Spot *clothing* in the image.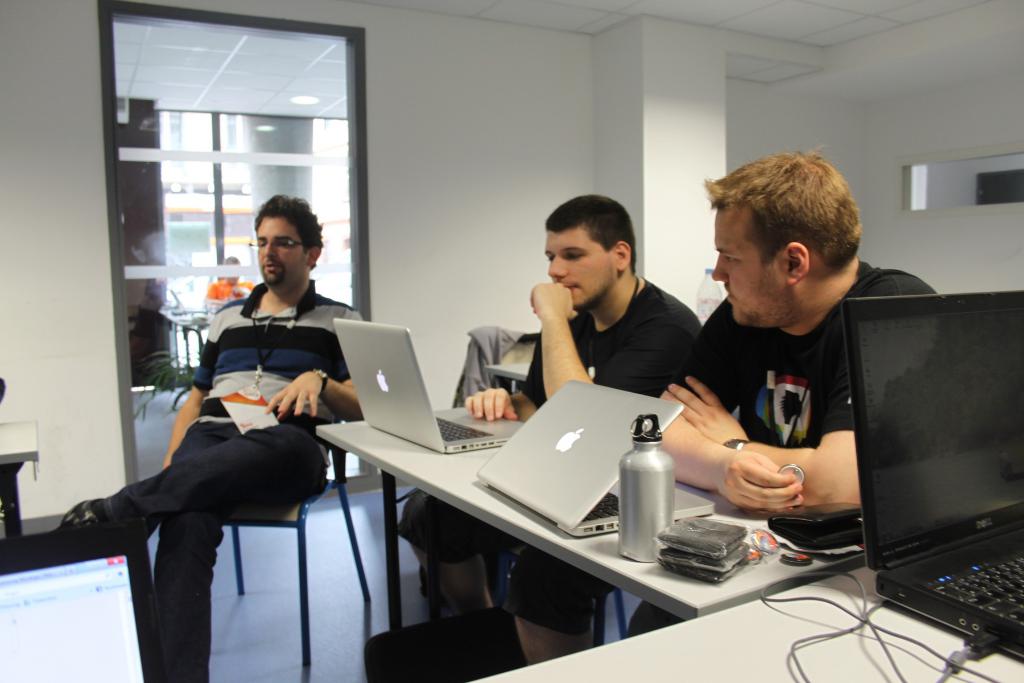
*clothing* found at <region>657, 268, 922, 636</region>.
